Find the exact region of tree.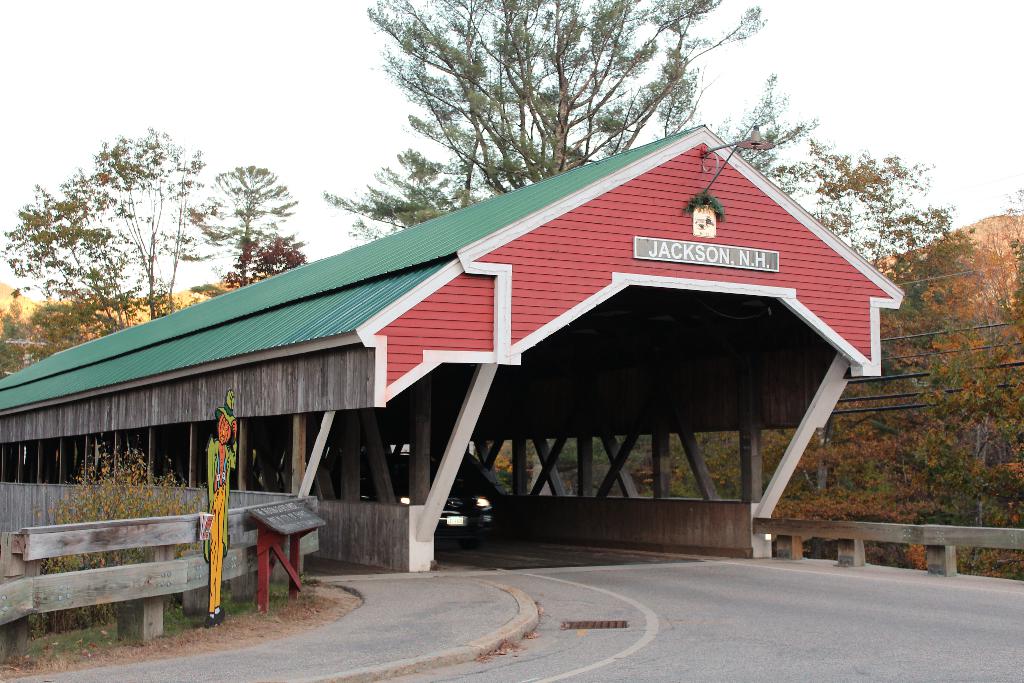
Exact region: box(323, 0, 815, 247).
